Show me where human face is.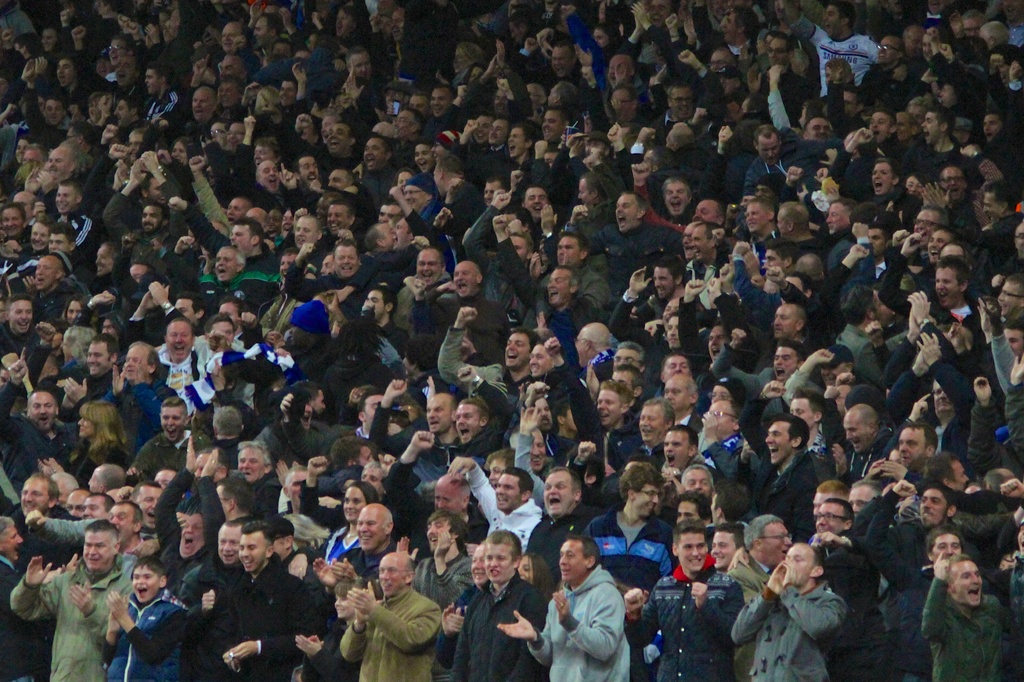
human face is at bbox(128, 129, 145, 155).
